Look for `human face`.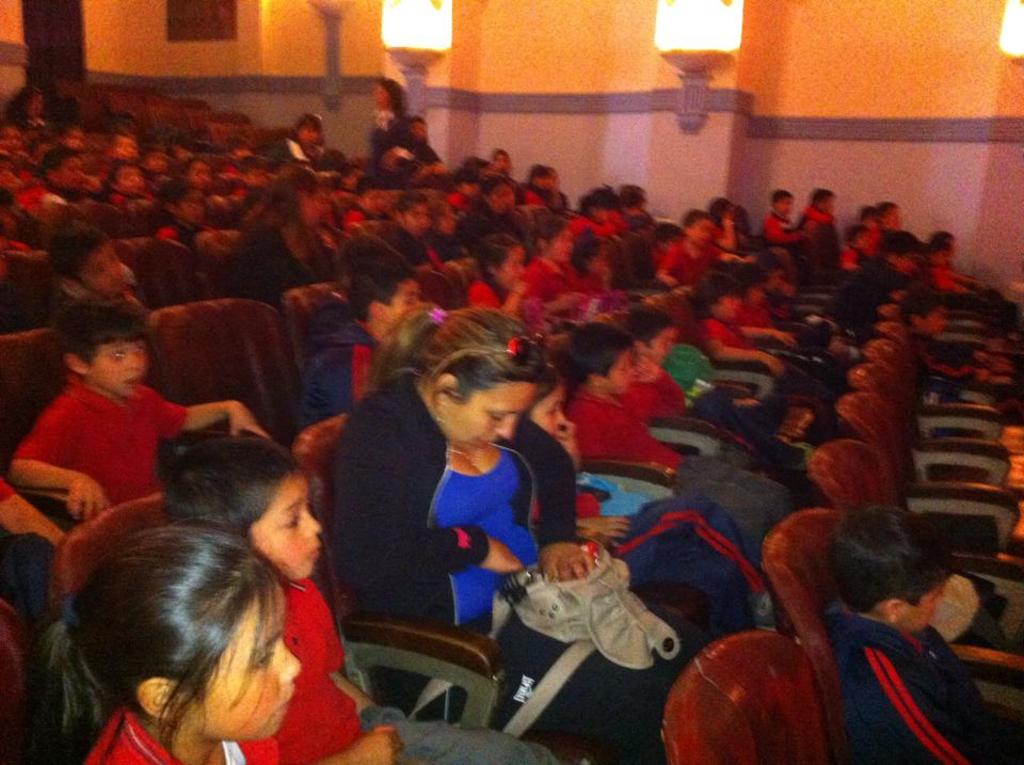
Found: 490:179:516:214.
